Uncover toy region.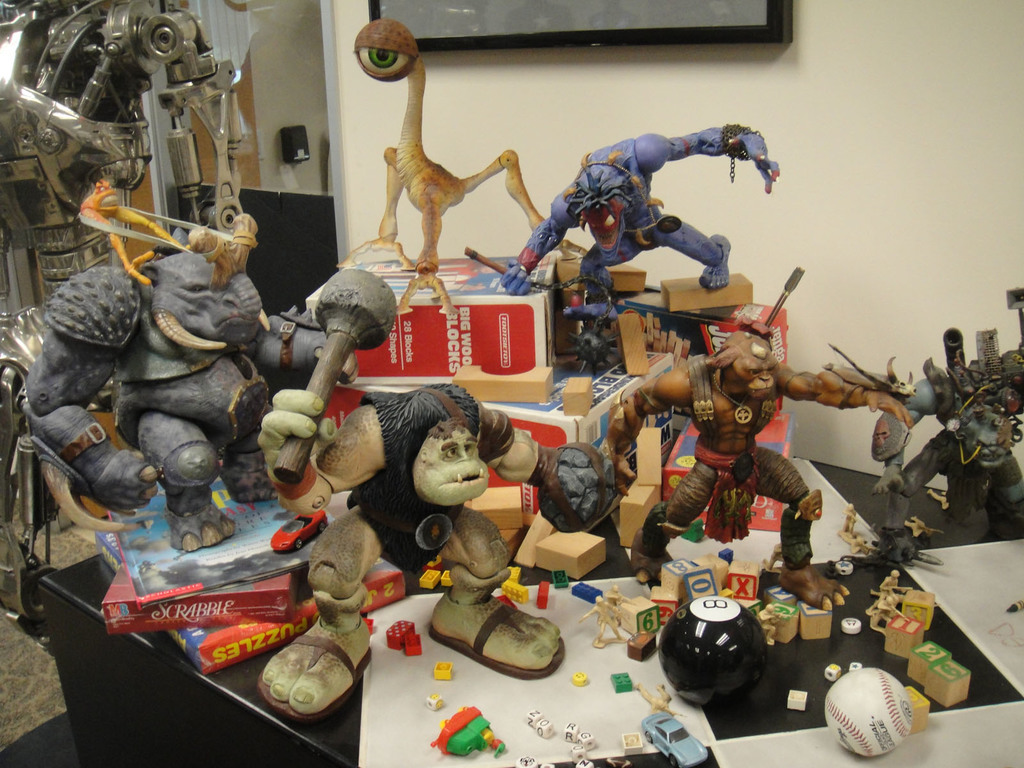
Uncovered: pyautogui.locateOnScreen(527, 708, 551, 738).
